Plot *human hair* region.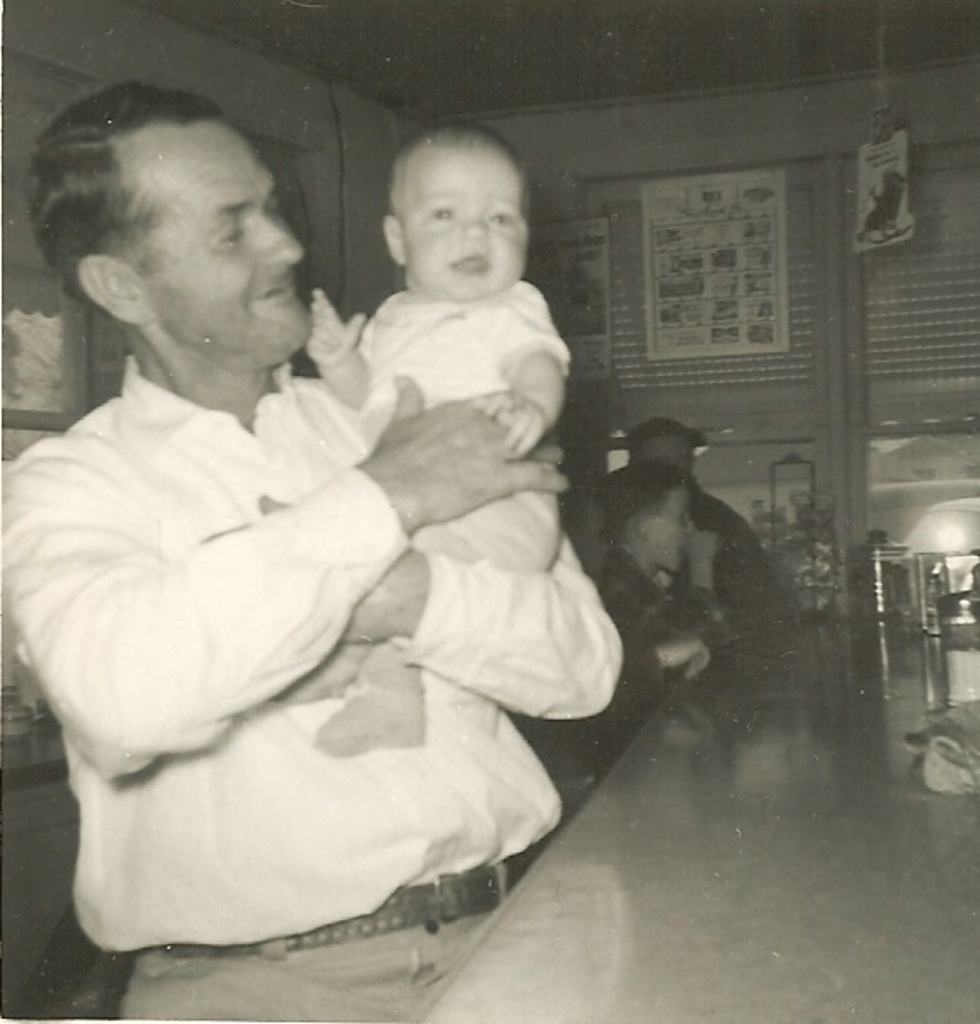
Plotted at (left=612, top=422, right=694, bottom=454).
